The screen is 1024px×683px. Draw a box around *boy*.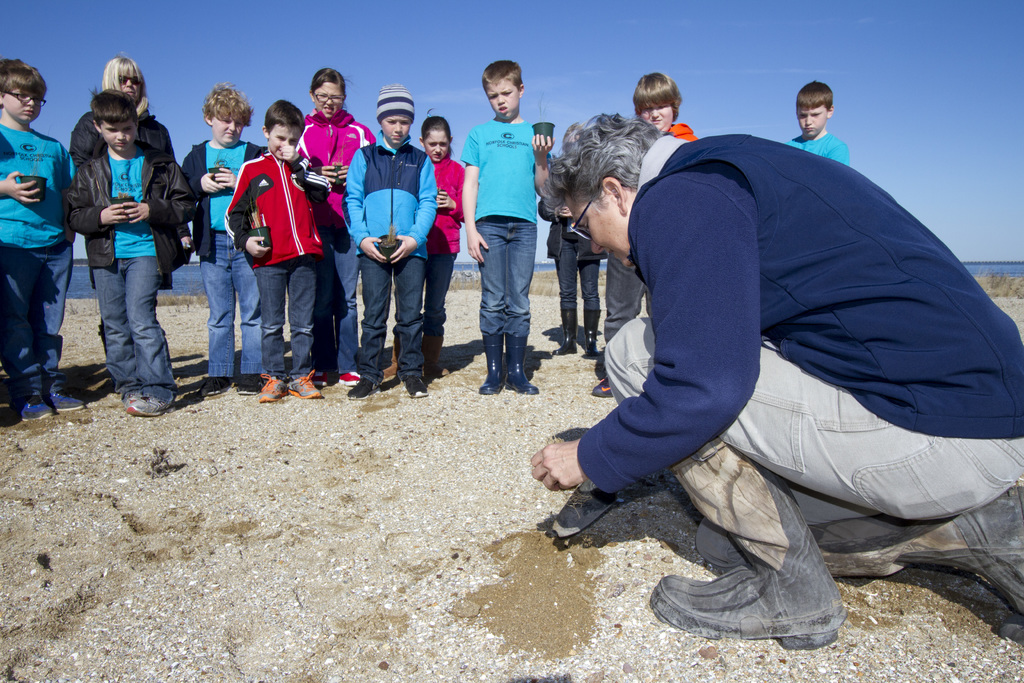
{"left": 442, "top": 66, "right": 563, "bottom": 425}.
